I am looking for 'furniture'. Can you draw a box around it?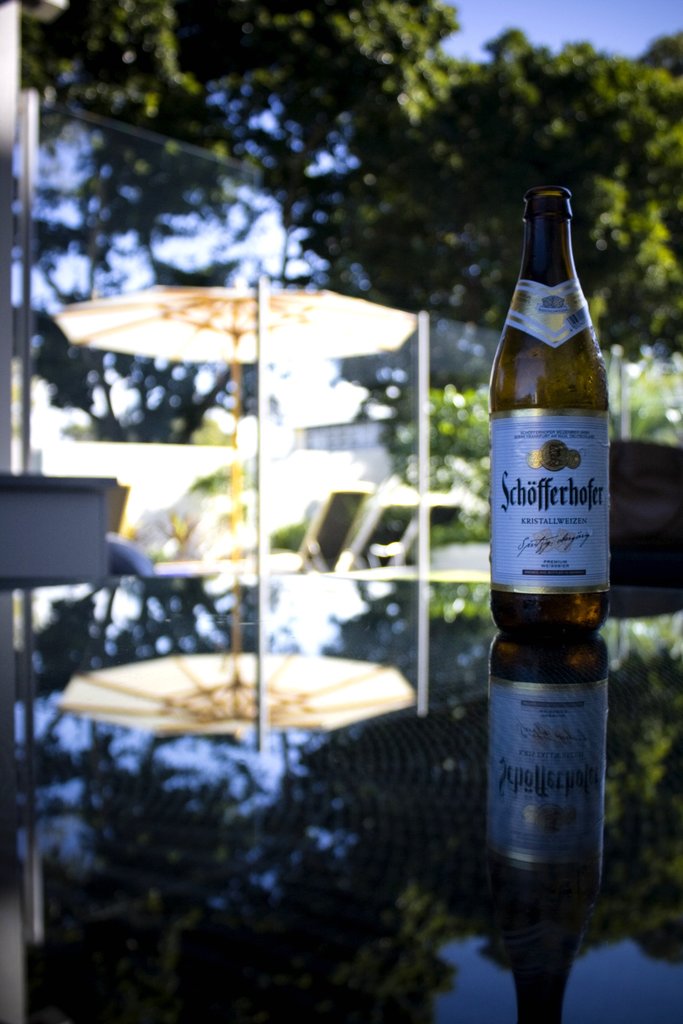
Sure, the bounding box is box(340, 502, 420, 564).
